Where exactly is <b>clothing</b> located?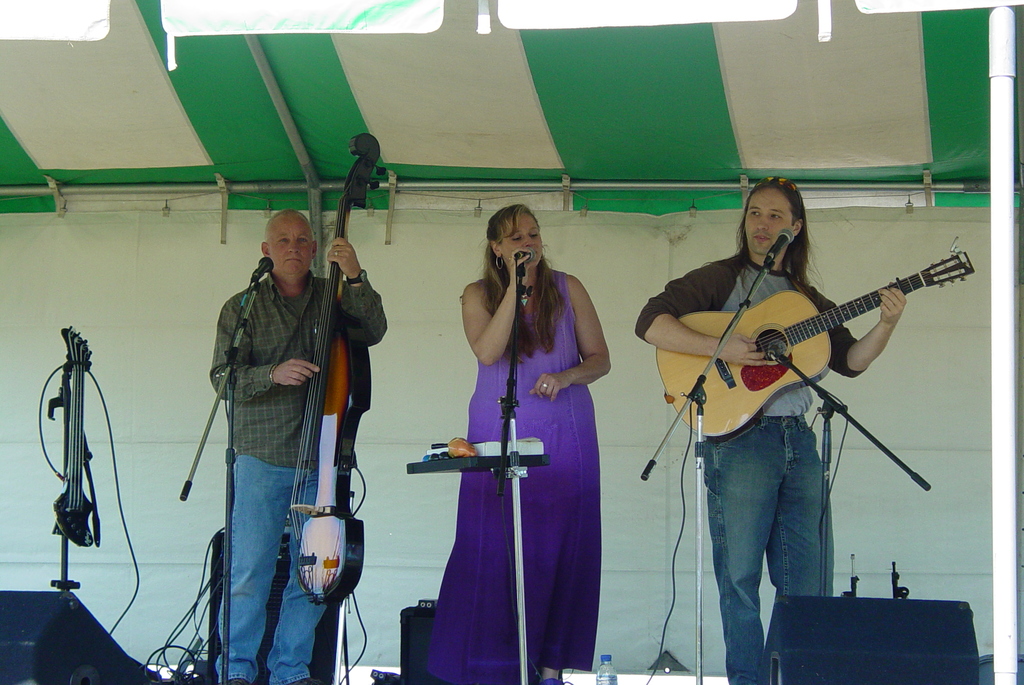
Its bounding box is (left=210, top=268, right=388, bottom=683).
